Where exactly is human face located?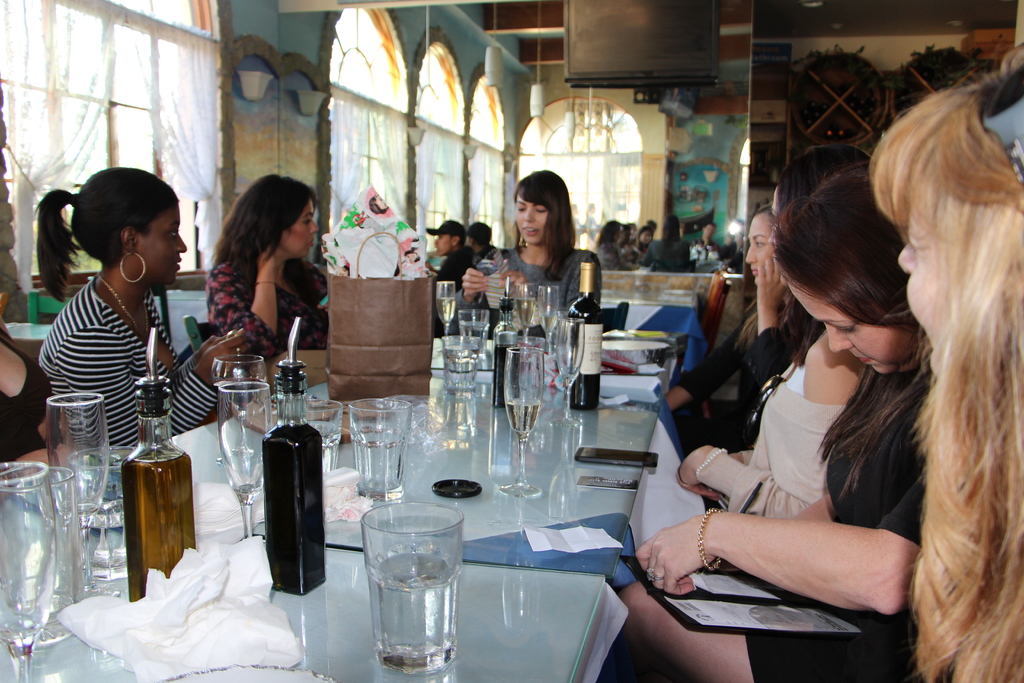
Its bounding box is detection(132, 201, 192, 284).
